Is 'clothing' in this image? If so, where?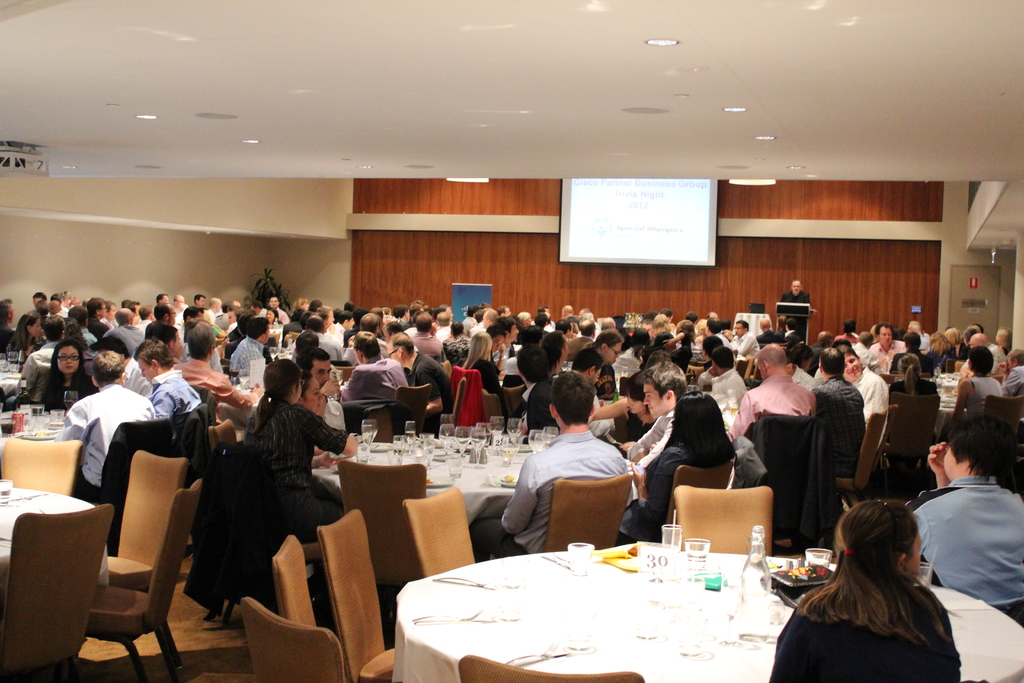
Yes, at <region>144, 369, 198, 424</region>.
